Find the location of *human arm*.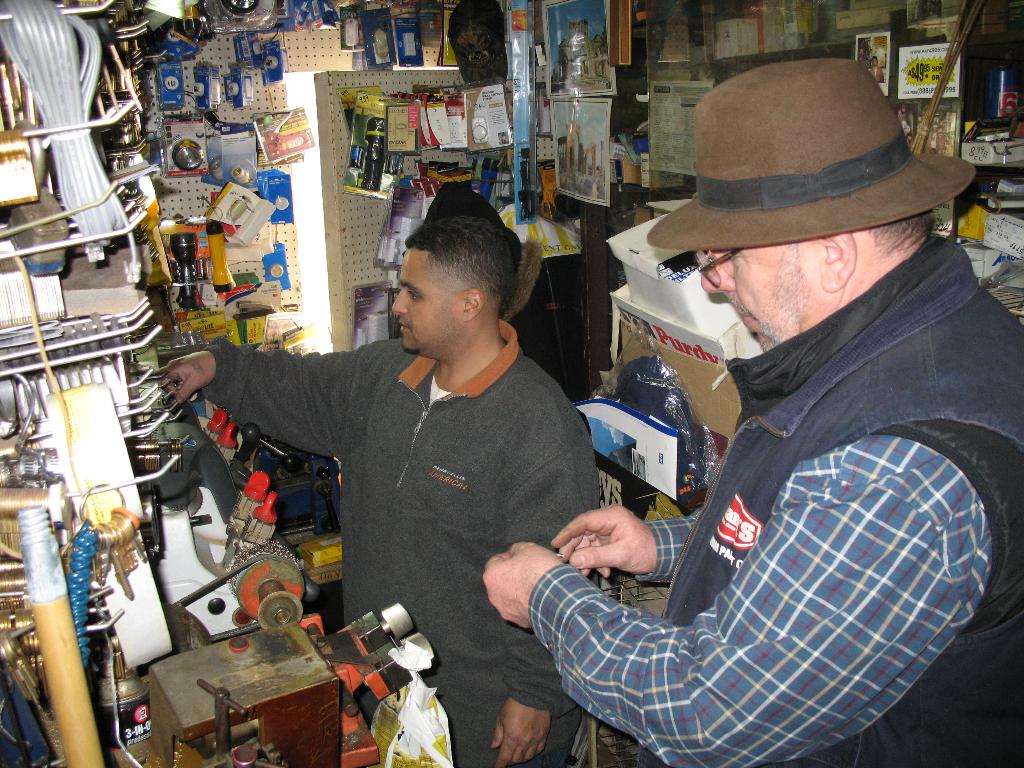
Location: 163/336/388/463.
